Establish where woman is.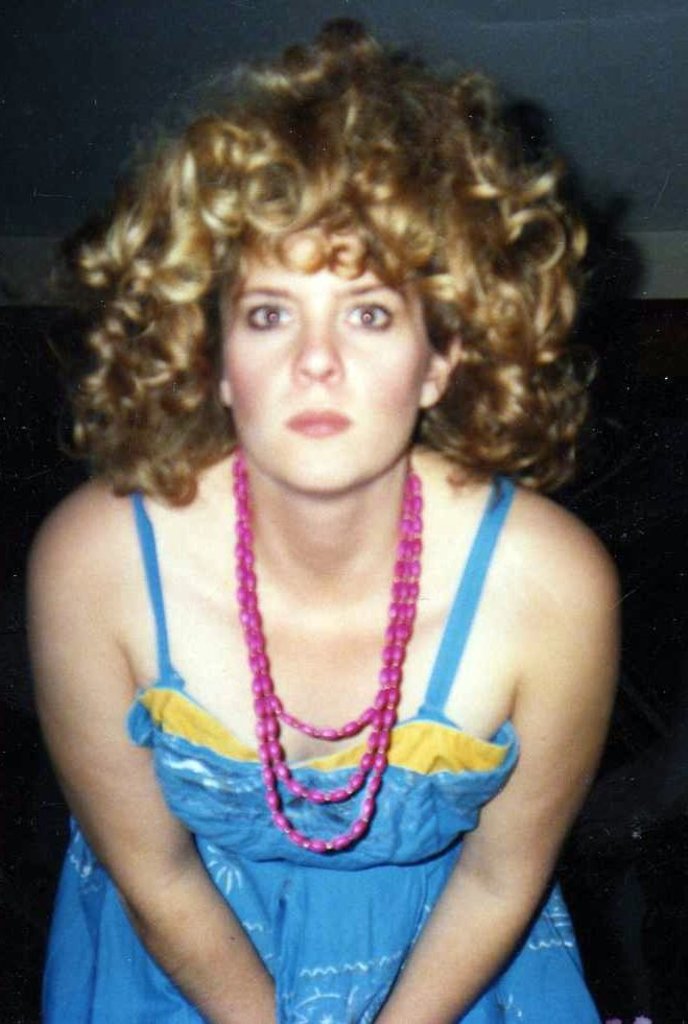
Established at <box>0,38,650,1023</box>.
